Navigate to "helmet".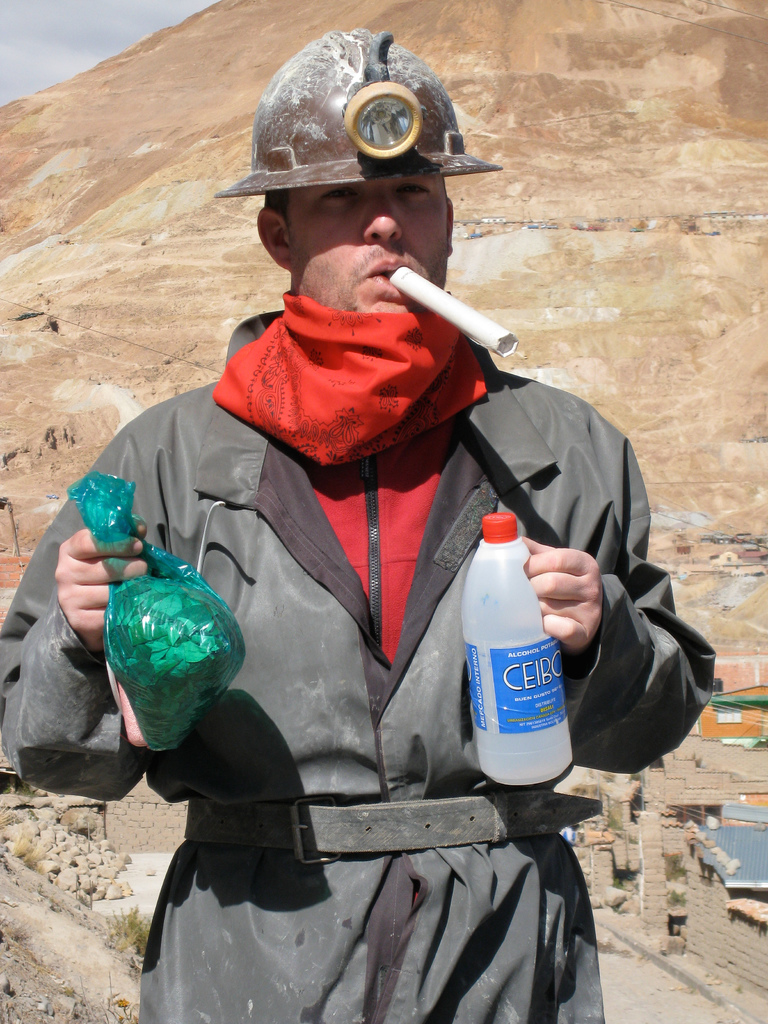
Navigation target: (x1=218, y1=29, x2=517, y2=200).
